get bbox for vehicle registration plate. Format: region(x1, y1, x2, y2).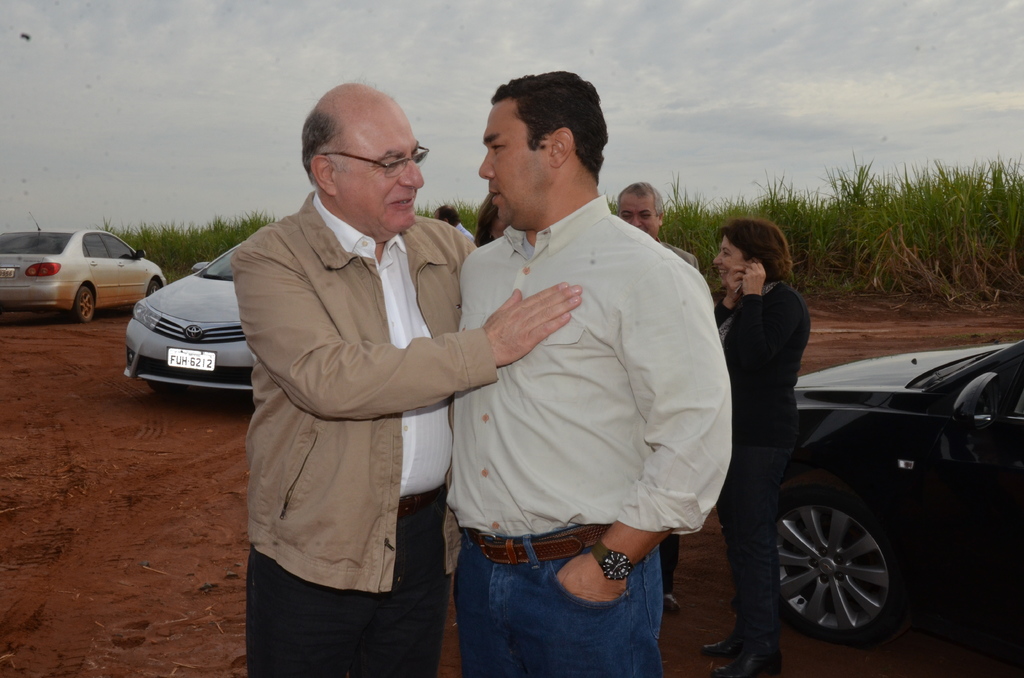
region(168, 347, 217, 369).
